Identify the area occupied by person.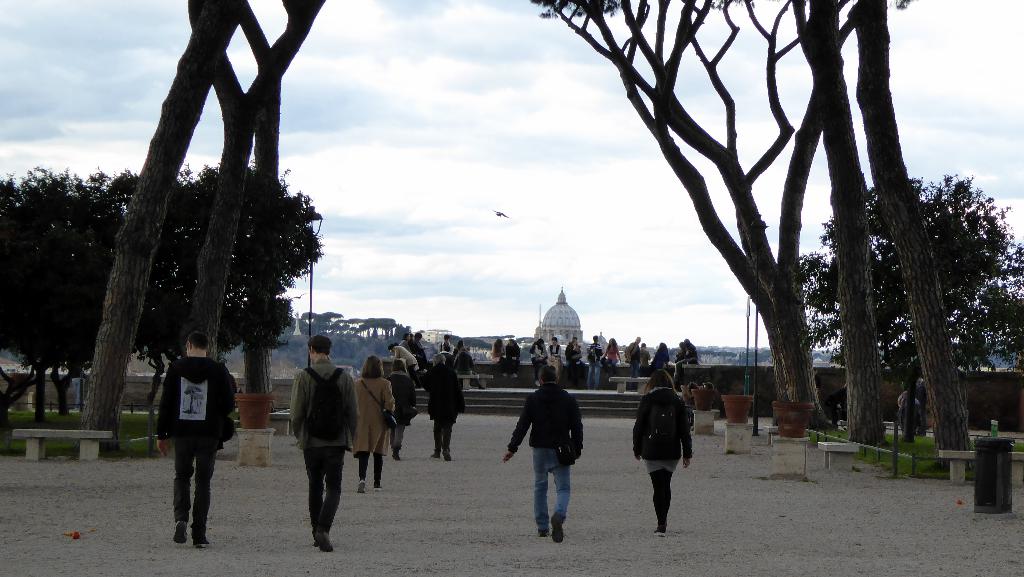
Area: [left=388, top=330, right=430, bottom=364].
